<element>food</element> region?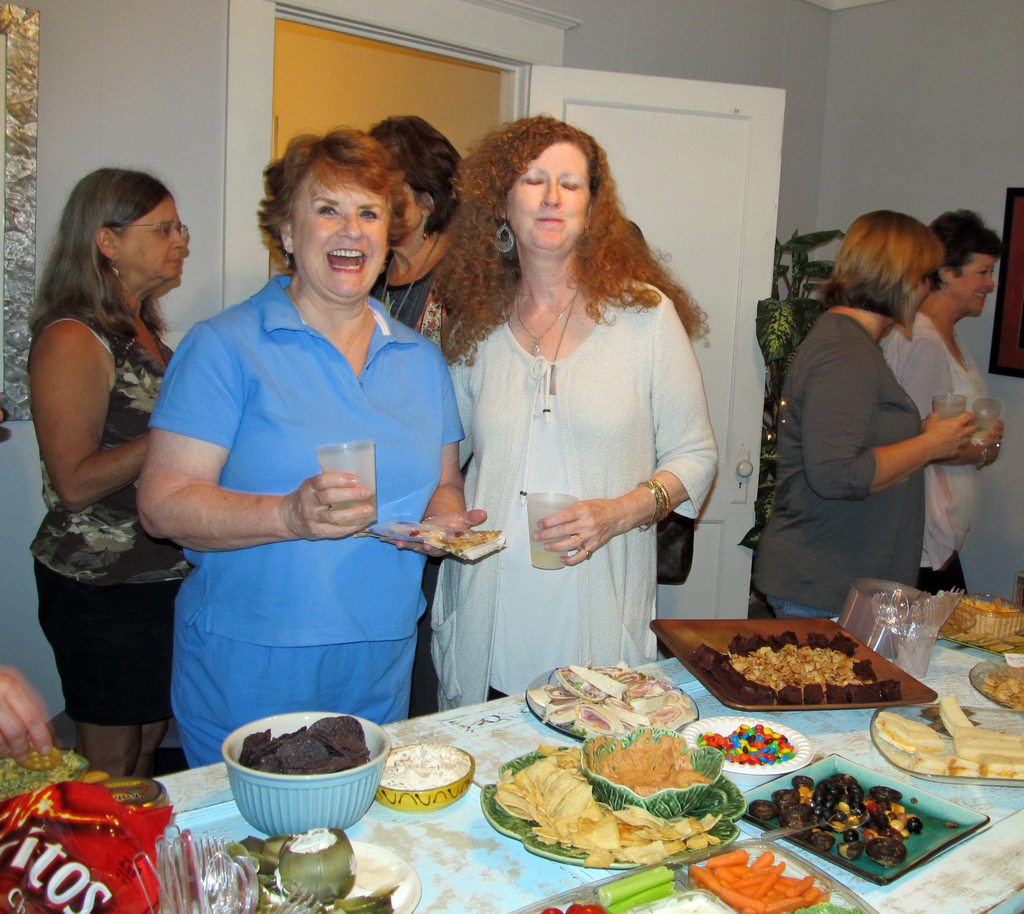
(492,742,720,869)
